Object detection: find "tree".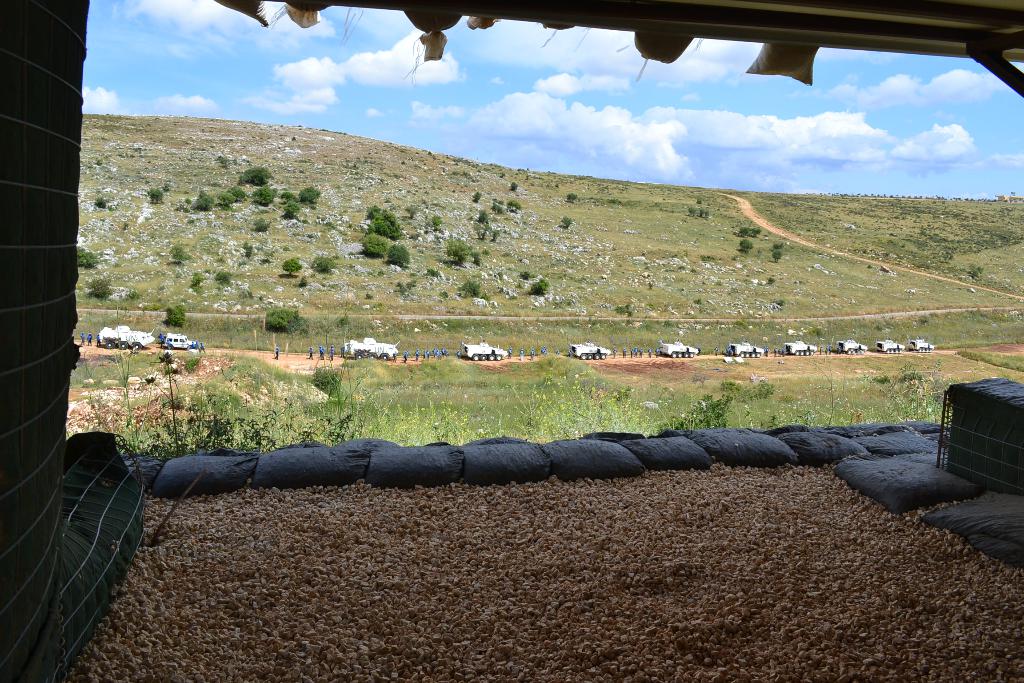
bbox(193, 188, 219, 211).
